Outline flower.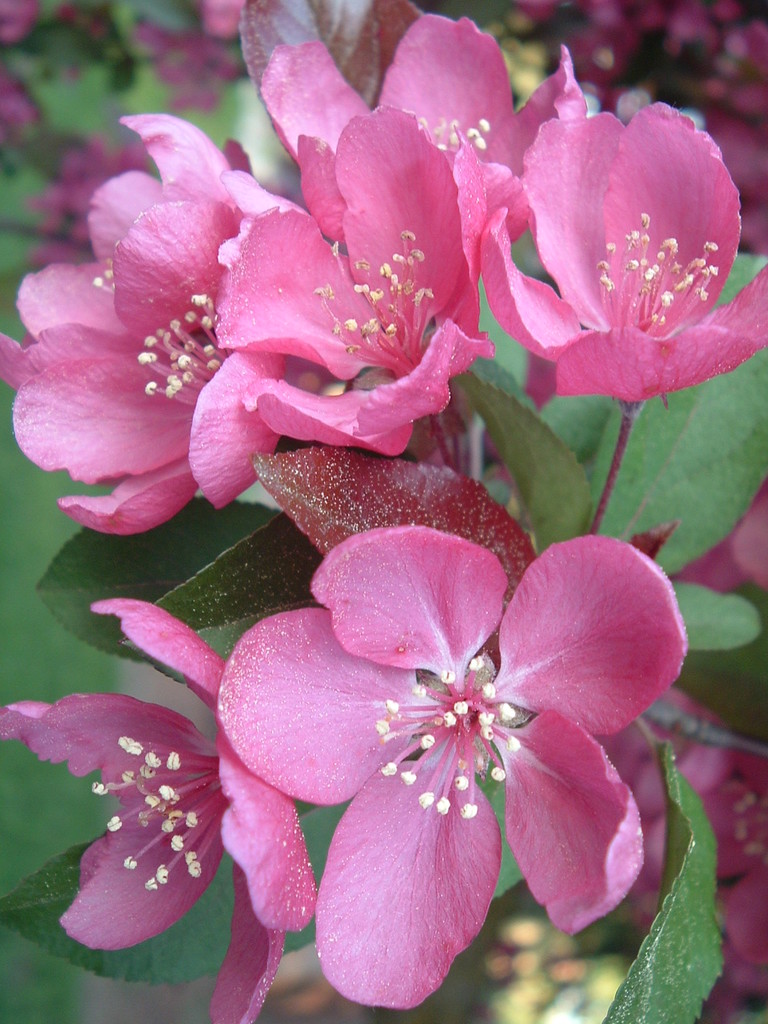
Outline: (left=464, top=96, right=767, bottom=410).
